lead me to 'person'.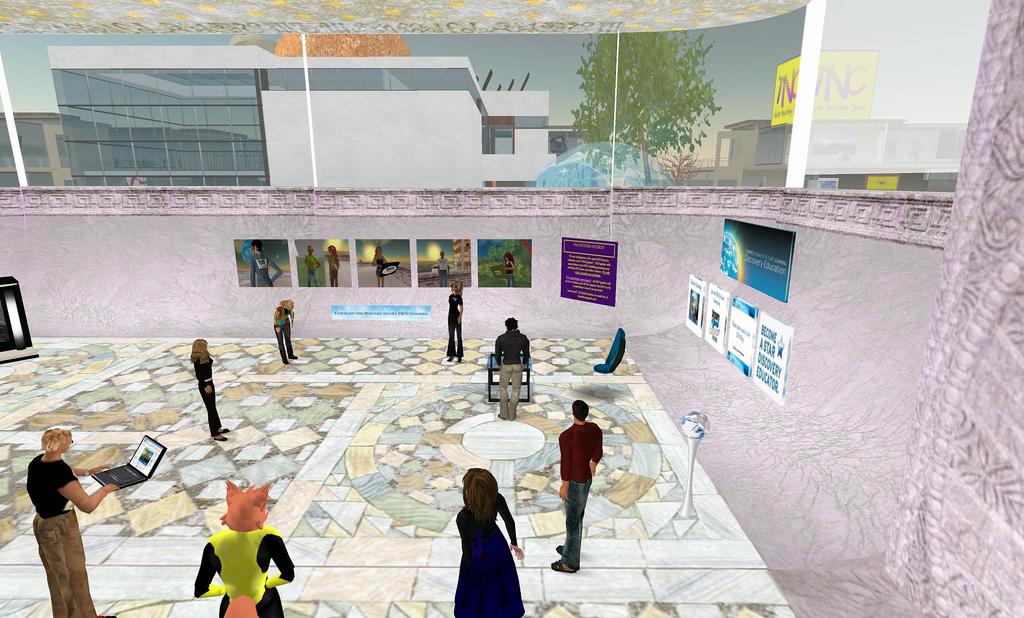
Lead to box(269, 295, 307, 361).
